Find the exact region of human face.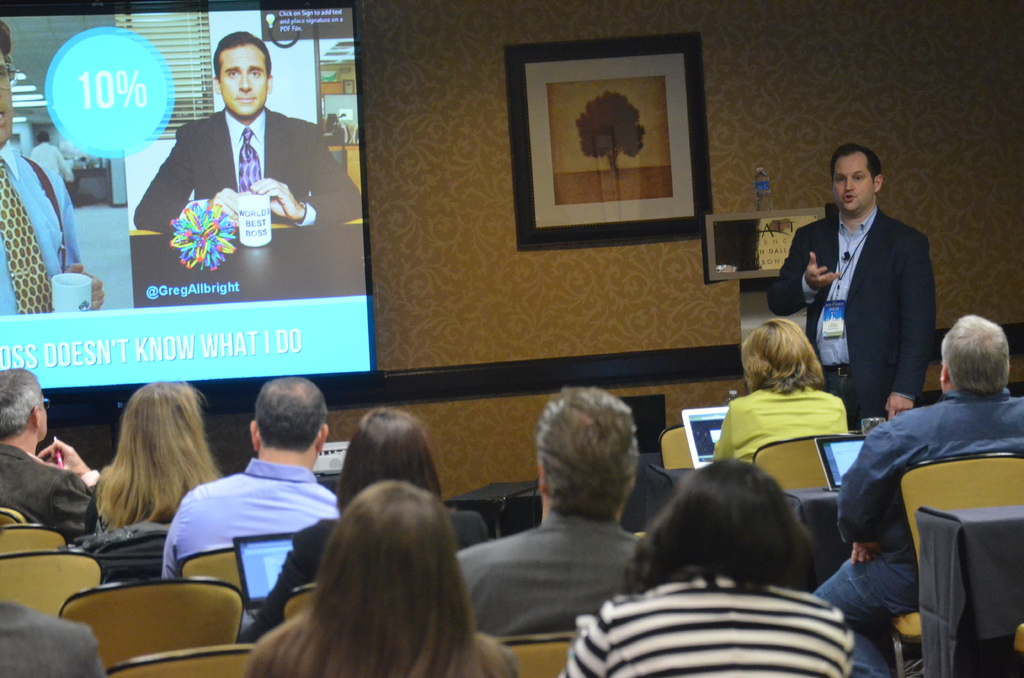
Exact region: locate(220, 45, 270, 120).
